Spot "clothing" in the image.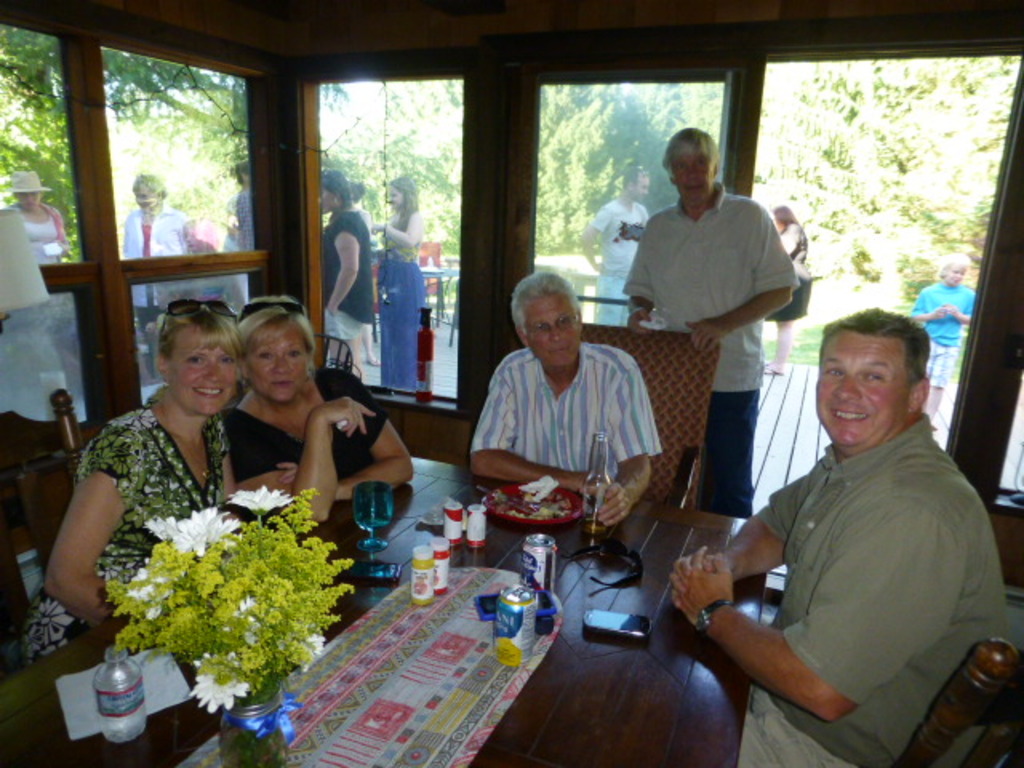
"clothing" found at bbox=[322, 206, 376, 339].
